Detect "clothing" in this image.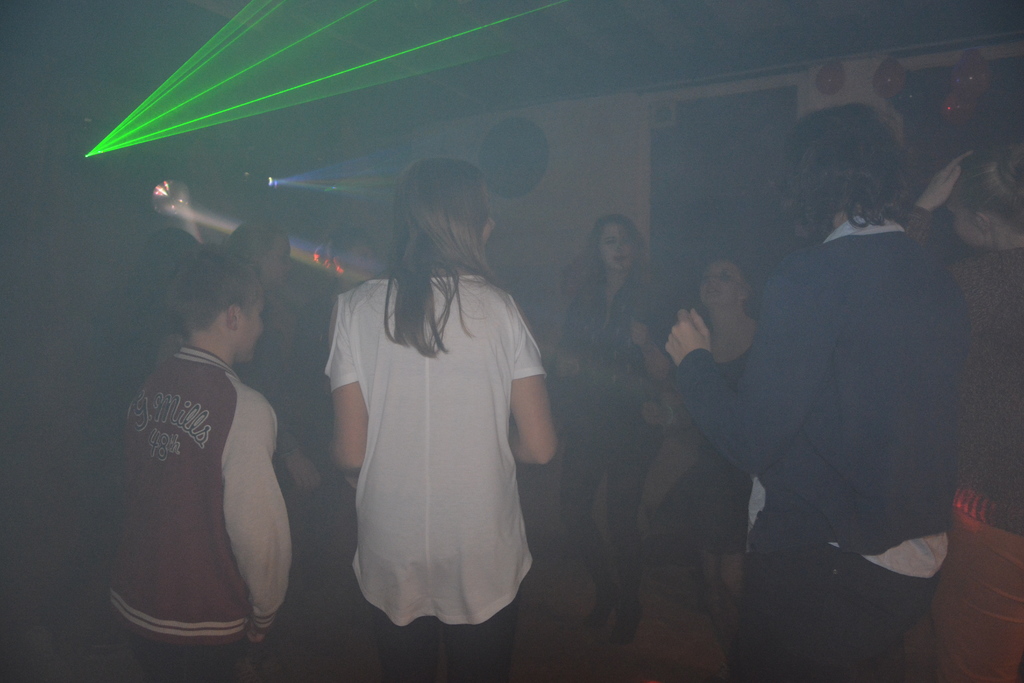
Detection: box=[107, 352, 300, 628].
